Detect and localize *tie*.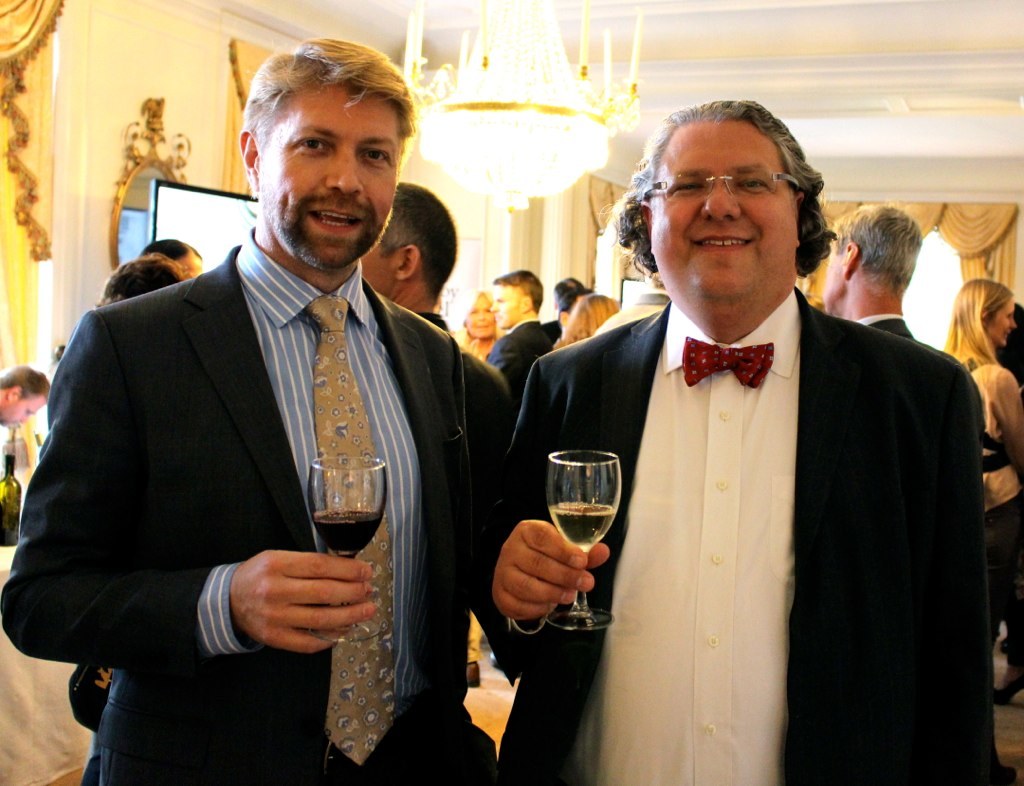
Localized at <region>685, 332, 769, 392</region>.
